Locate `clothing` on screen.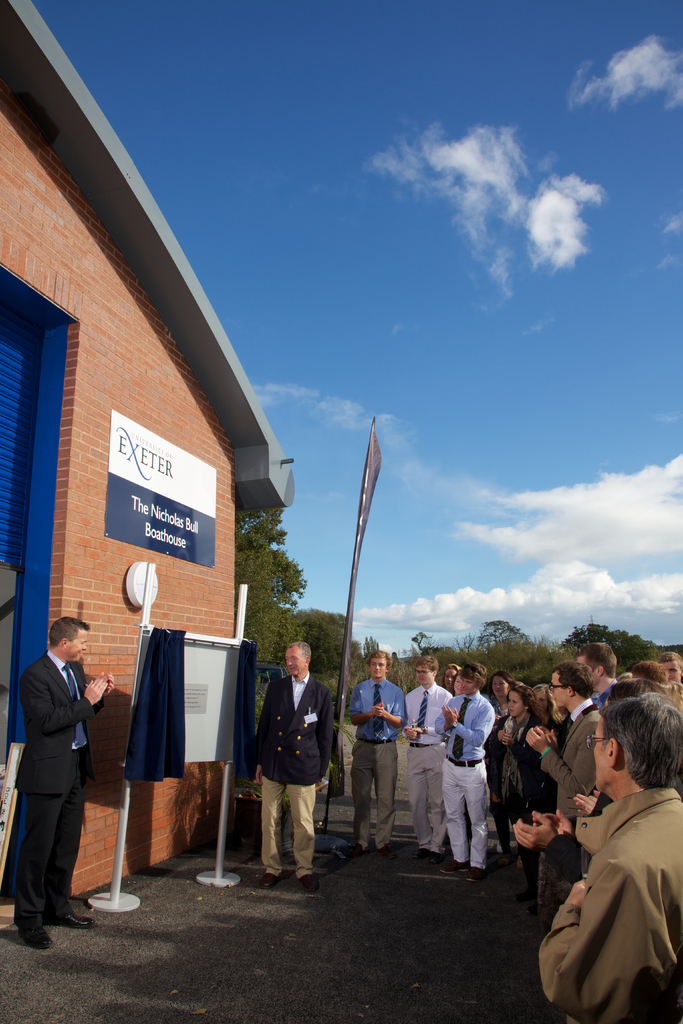
On screen at box=[17, 647, 85, 934].
